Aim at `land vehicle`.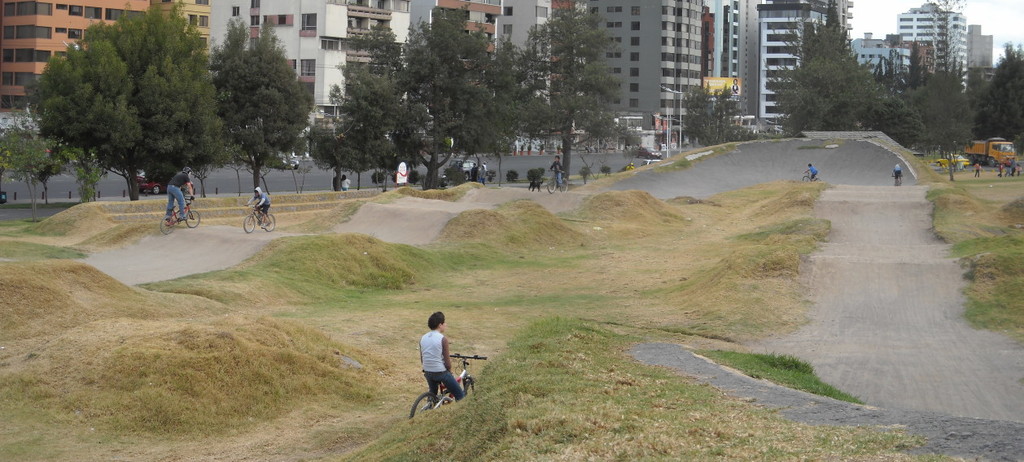
Aimed at detection(408, 353, 488, 424).
